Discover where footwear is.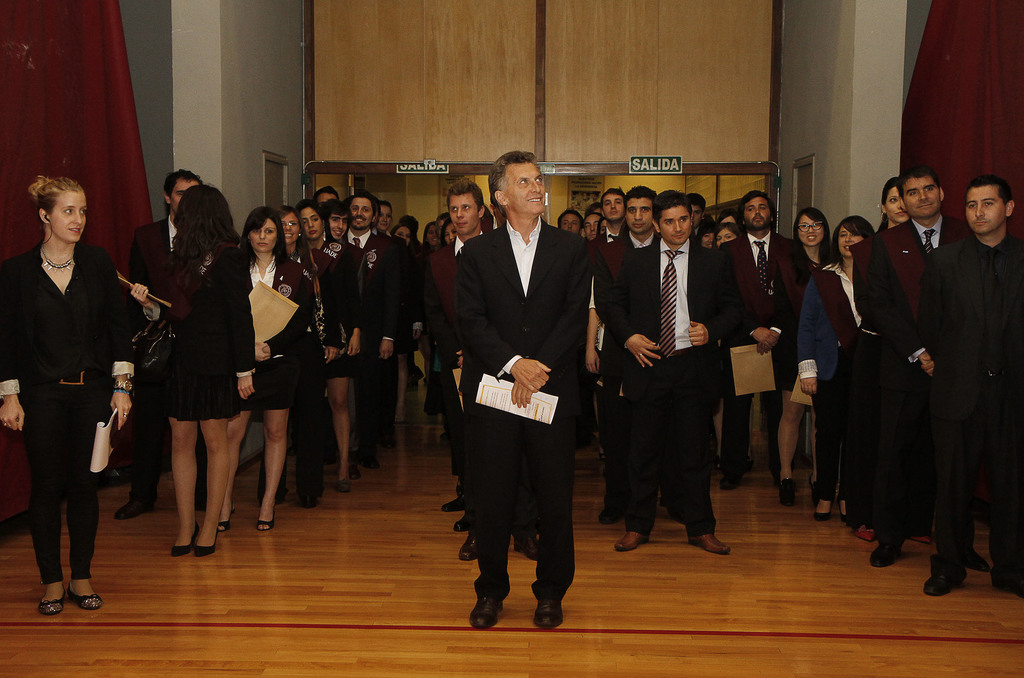
Discovered at 297:488:321:508.
